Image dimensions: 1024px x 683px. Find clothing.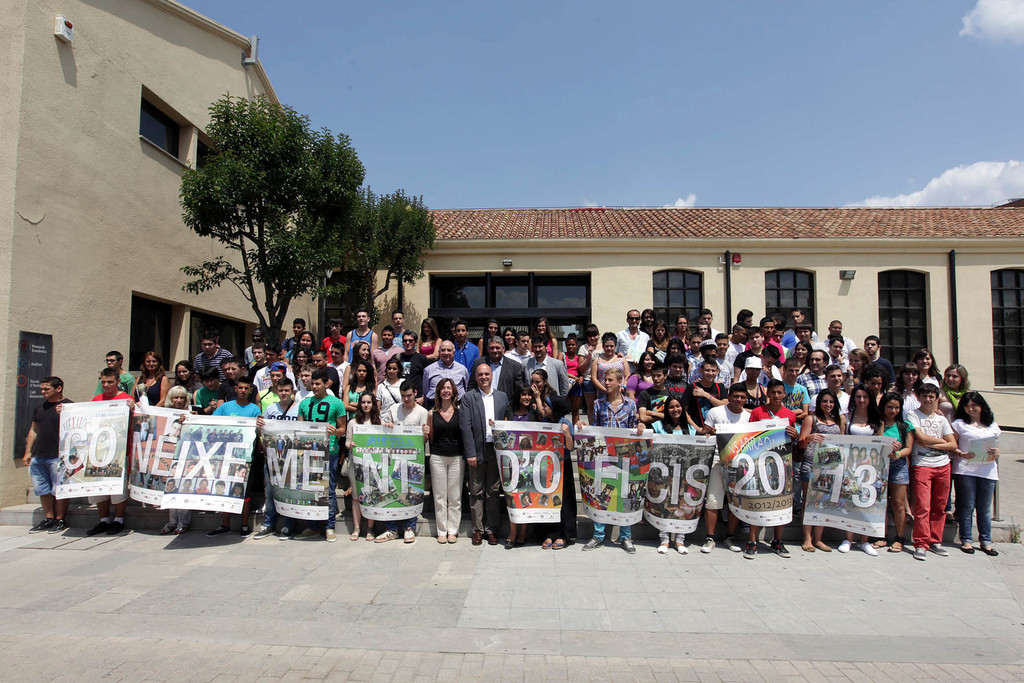
831 352 852 382.
